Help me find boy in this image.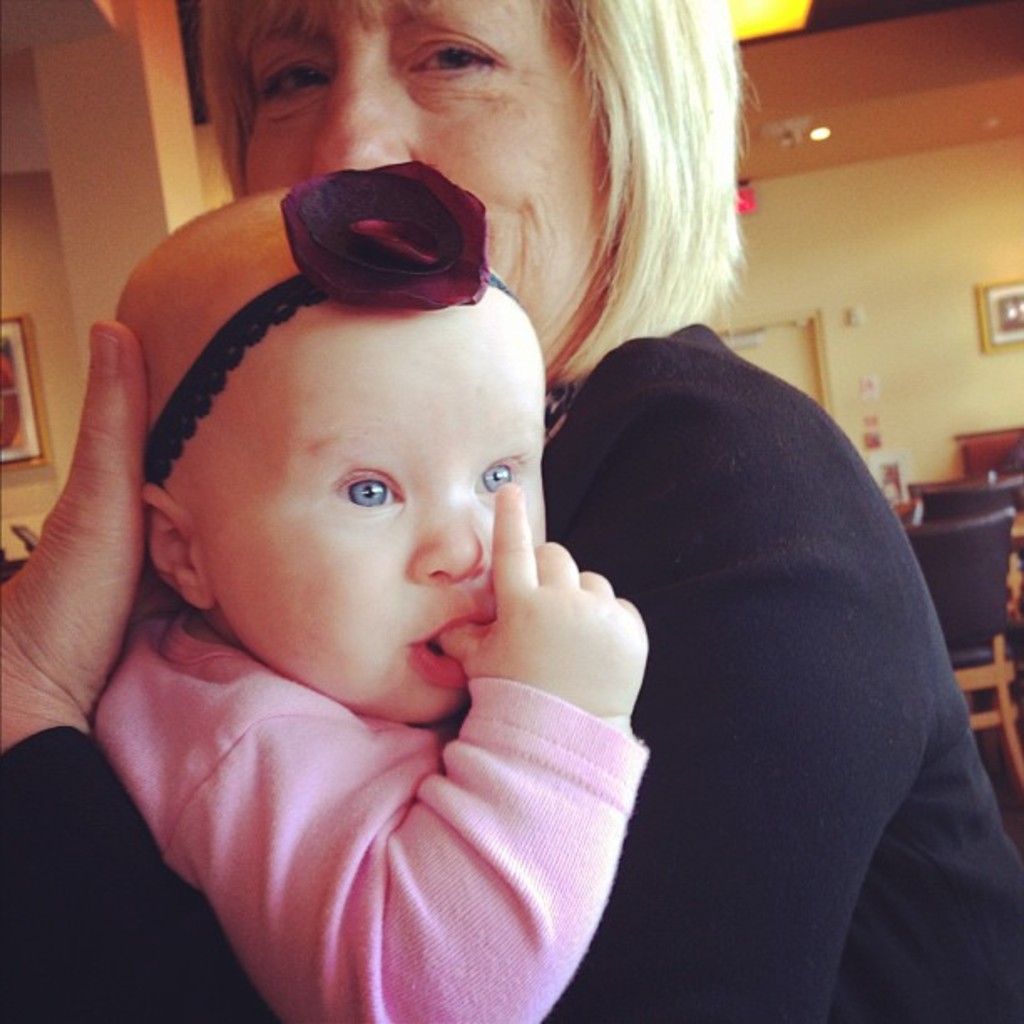
Found it: box(55, 127, 684, 996).
